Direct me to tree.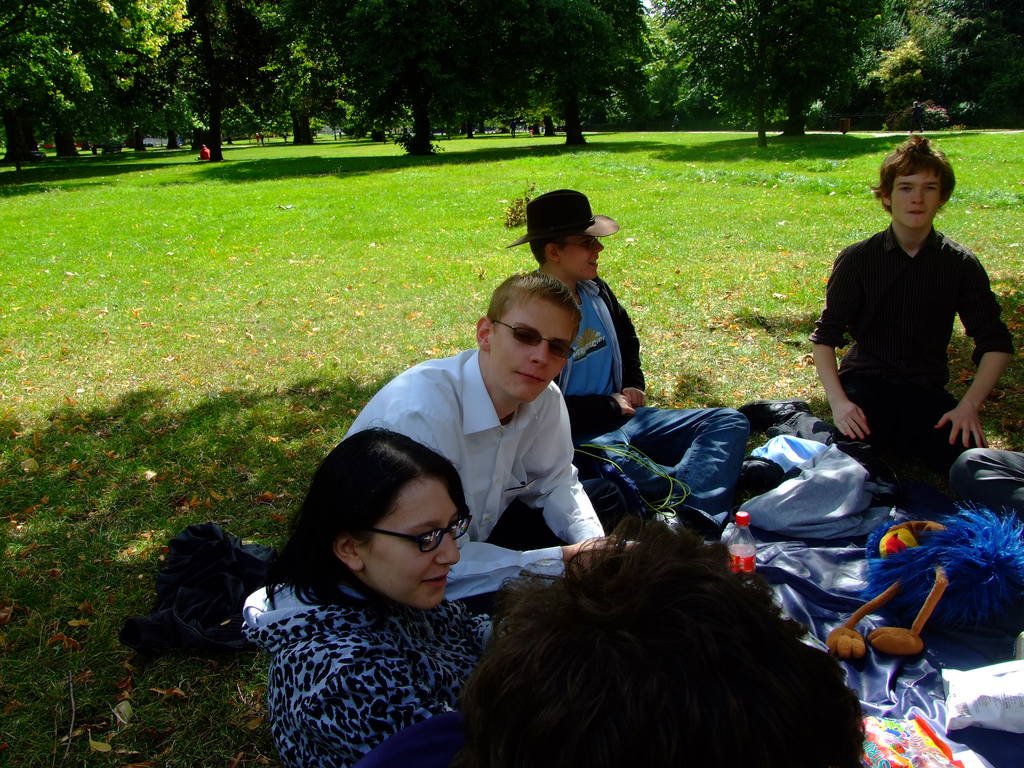
Direction: [x1=241, y1=0, x2=367, y2=163].
